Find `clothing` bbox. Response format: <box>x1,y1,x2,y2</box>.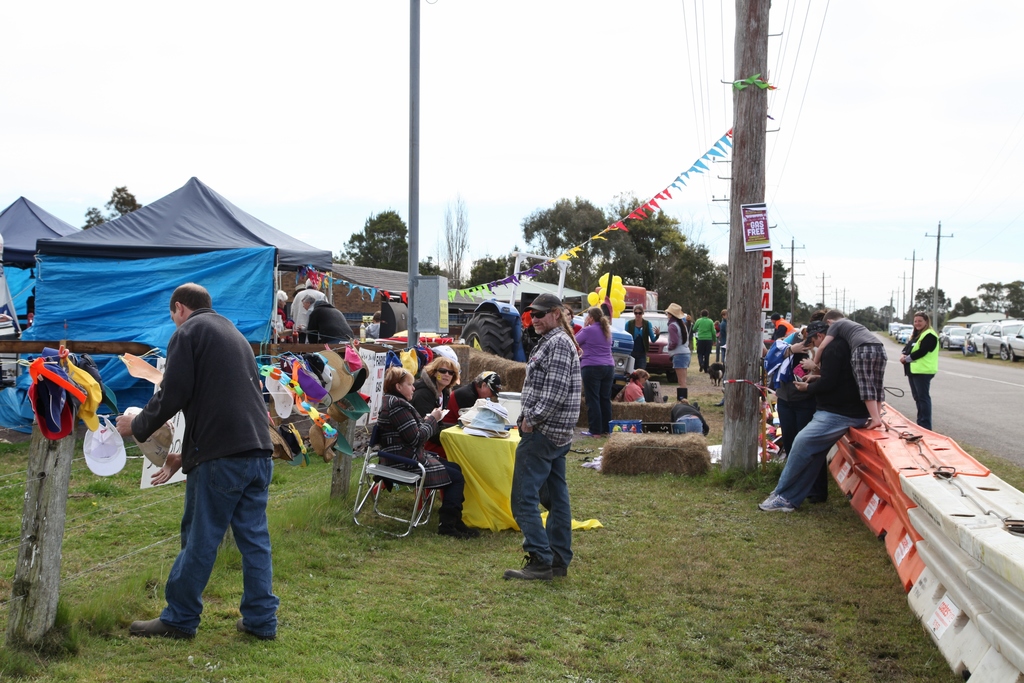
<box>906,320,942,432</box>.
